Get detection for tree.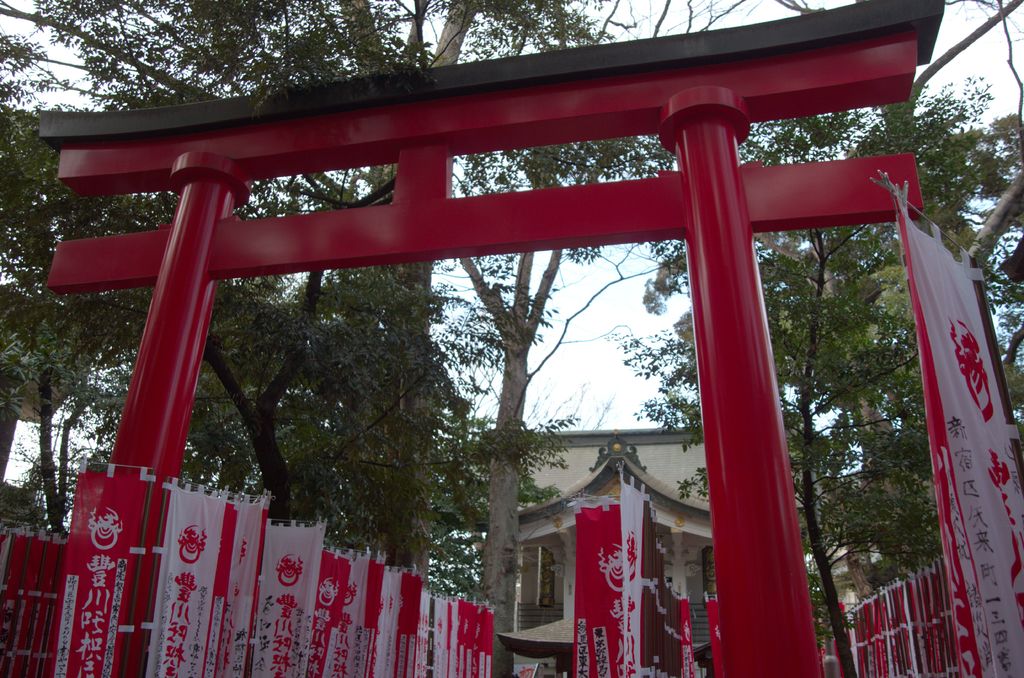
Detection: locate(0, 0, 614, 564).
